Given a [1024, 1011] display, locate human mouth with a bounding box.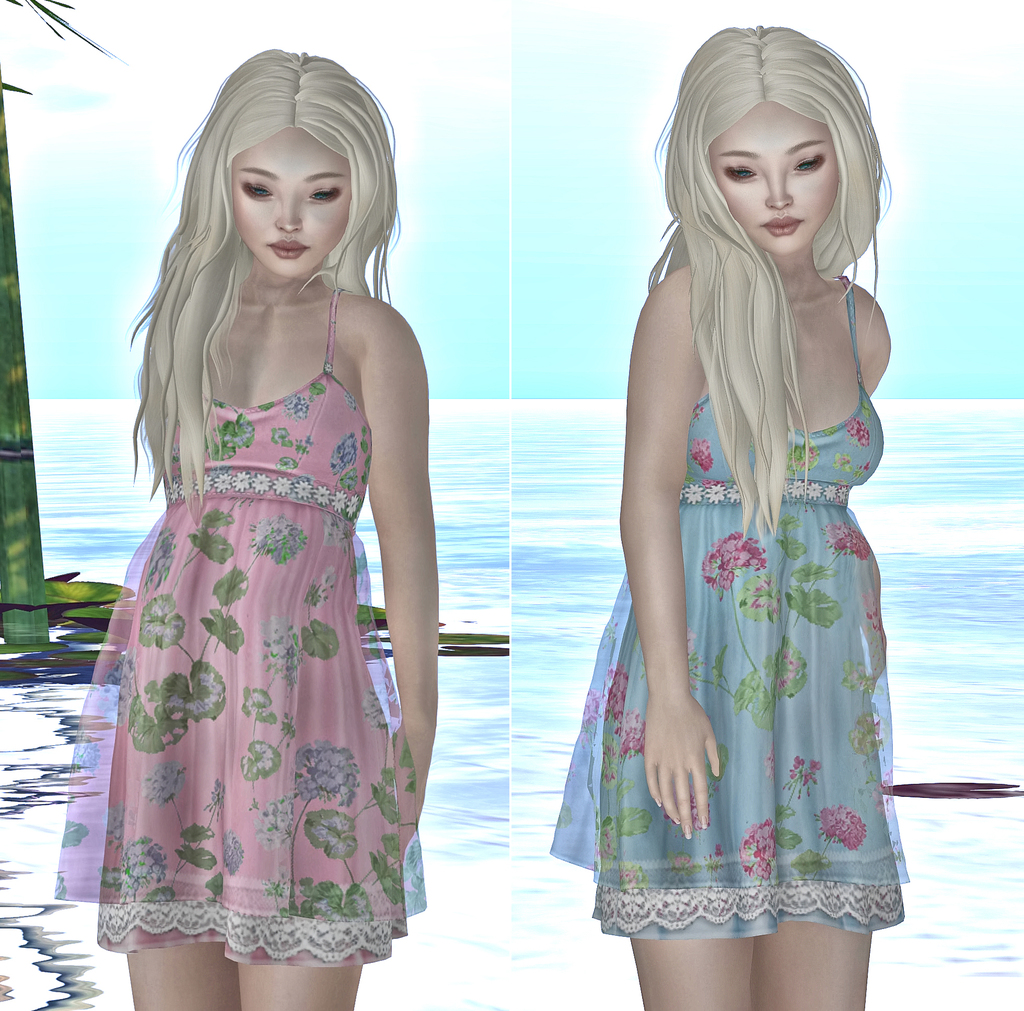
Located: 758/217/801/237.
